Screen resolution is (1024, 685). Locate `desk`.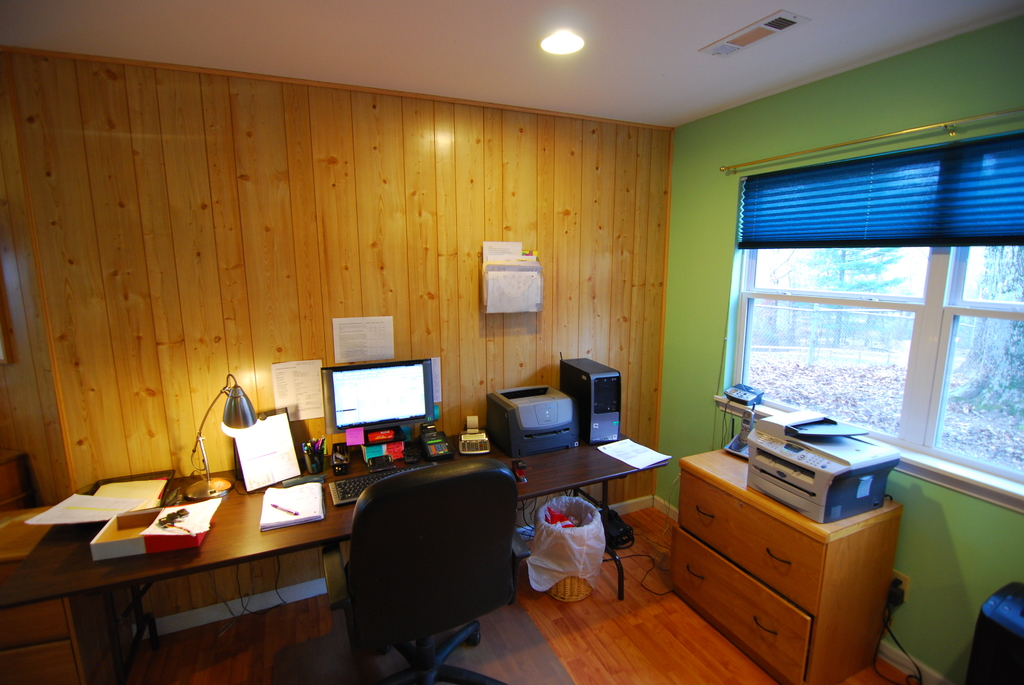
(x1=21, y1=430, x2=372, y2=677).
